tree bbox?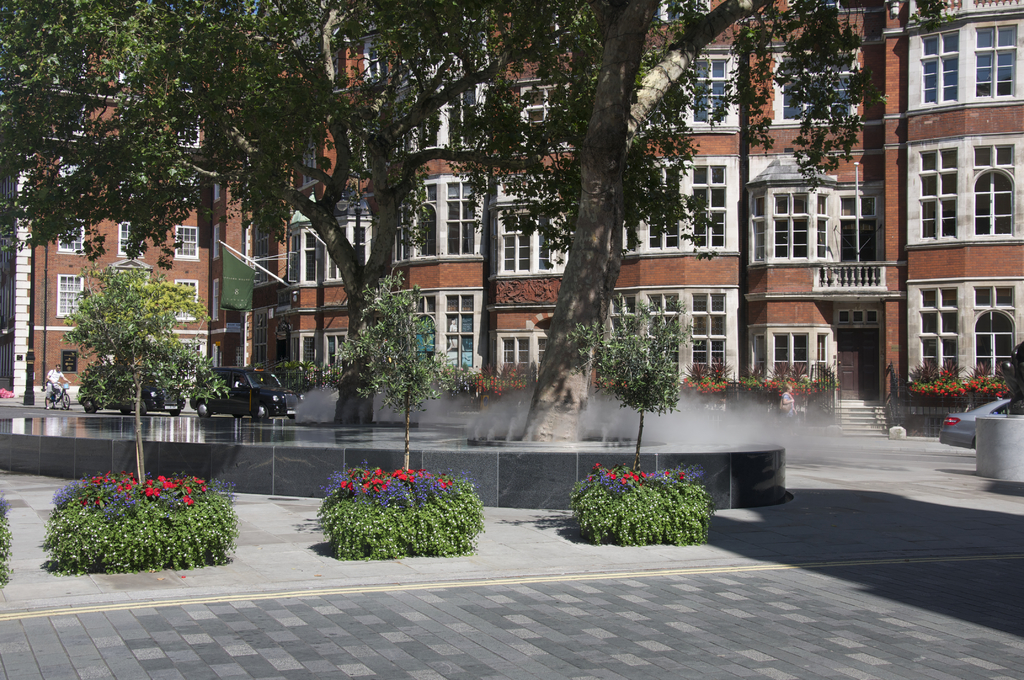
l=564, t=282, r=716, b=474
